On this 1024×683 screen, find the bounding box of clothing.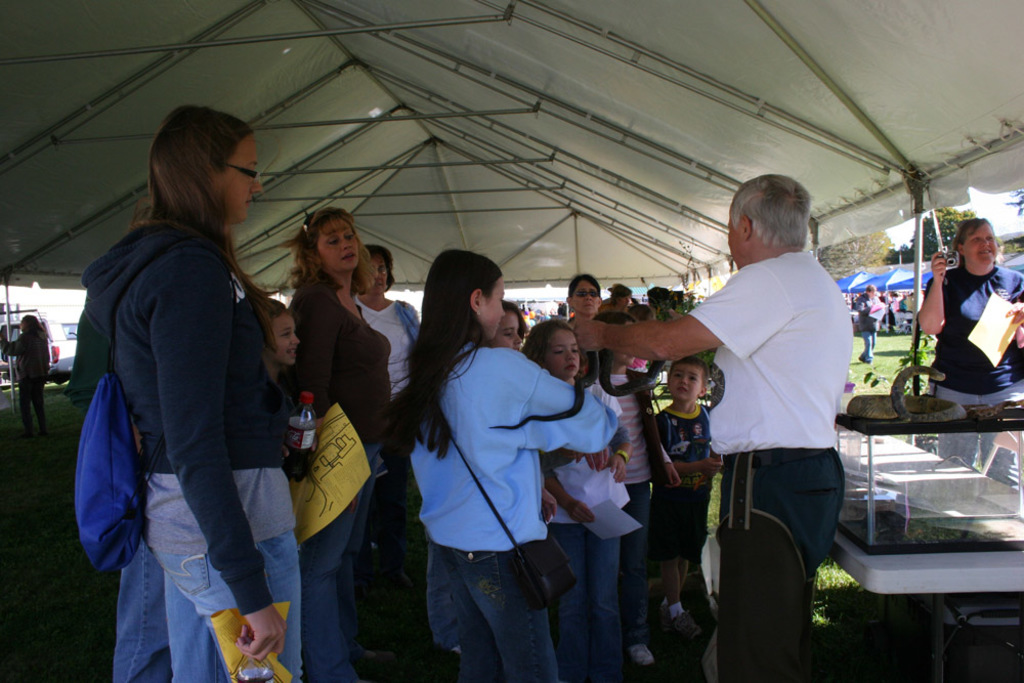
Bounding box: detection(686, 251, 854, 682).
